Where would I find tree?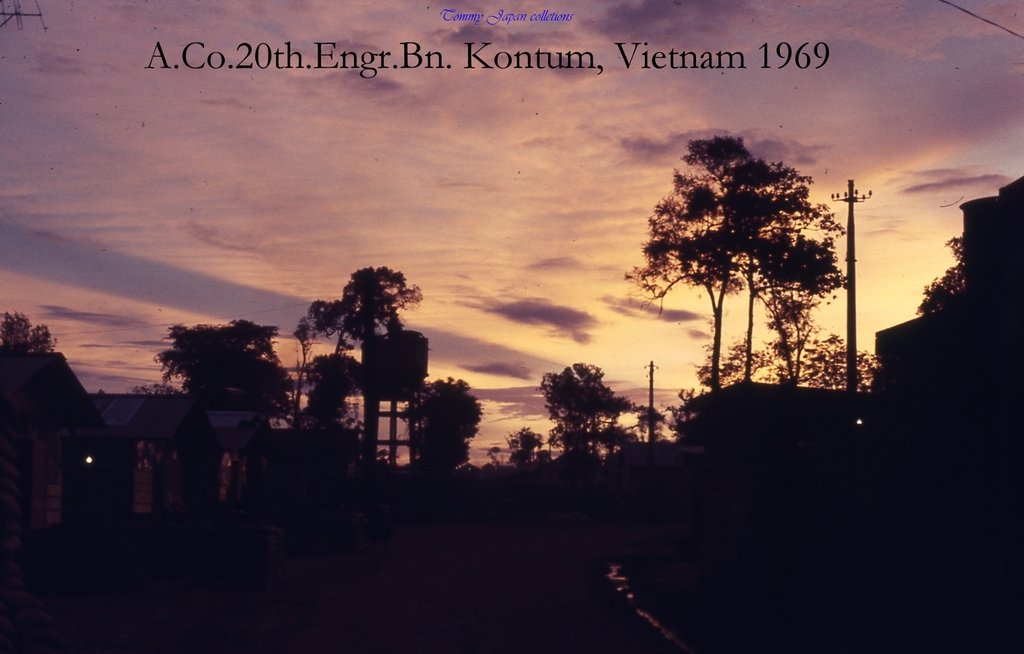
At <bbox>400, 373, 483, 473</bbox>.
